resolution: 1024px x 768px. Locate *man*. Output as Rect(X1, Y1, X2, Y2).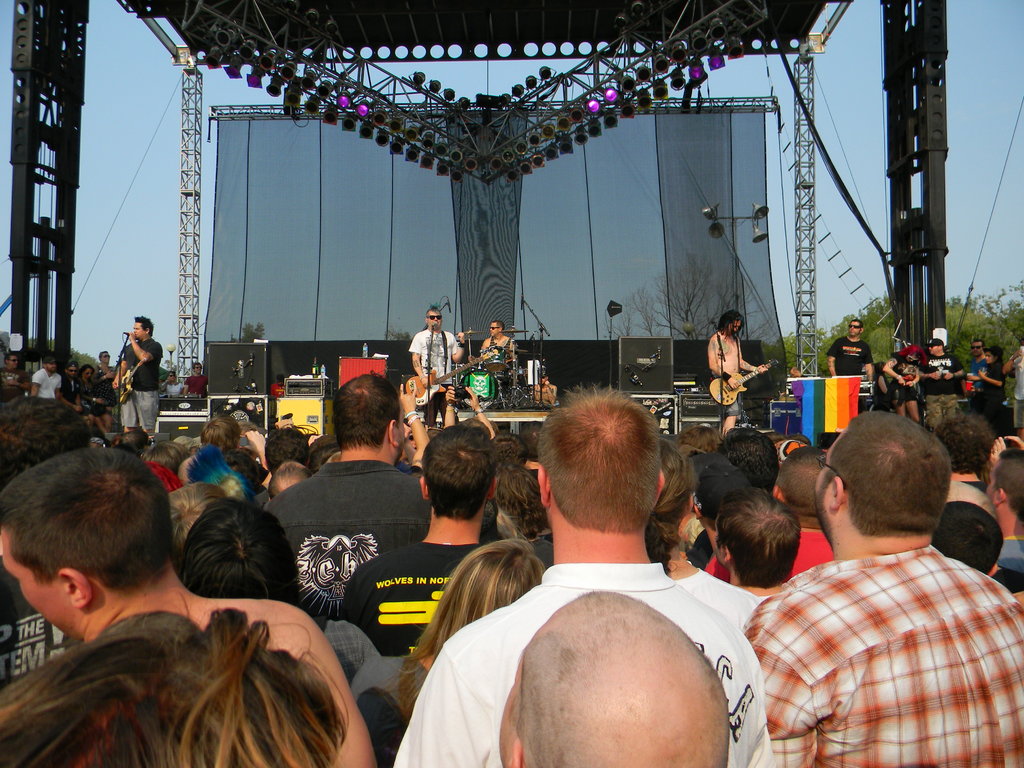
Rect(773, 443, 836, 572).
